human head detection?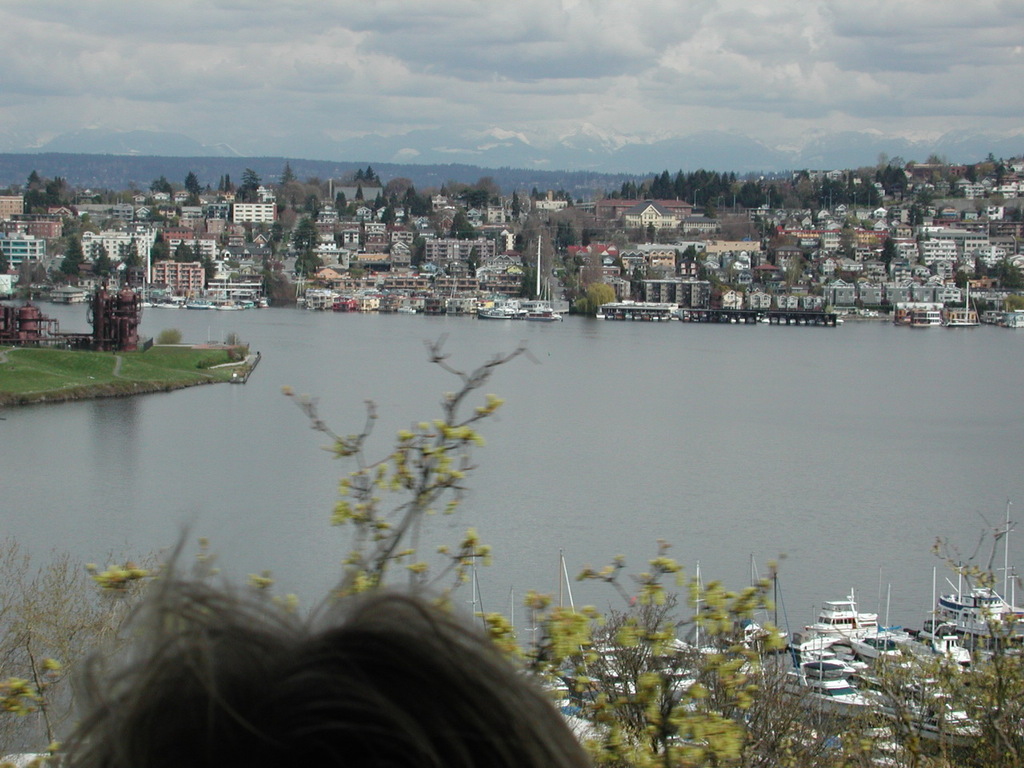
bbox=(188, 593, 557, 762)
